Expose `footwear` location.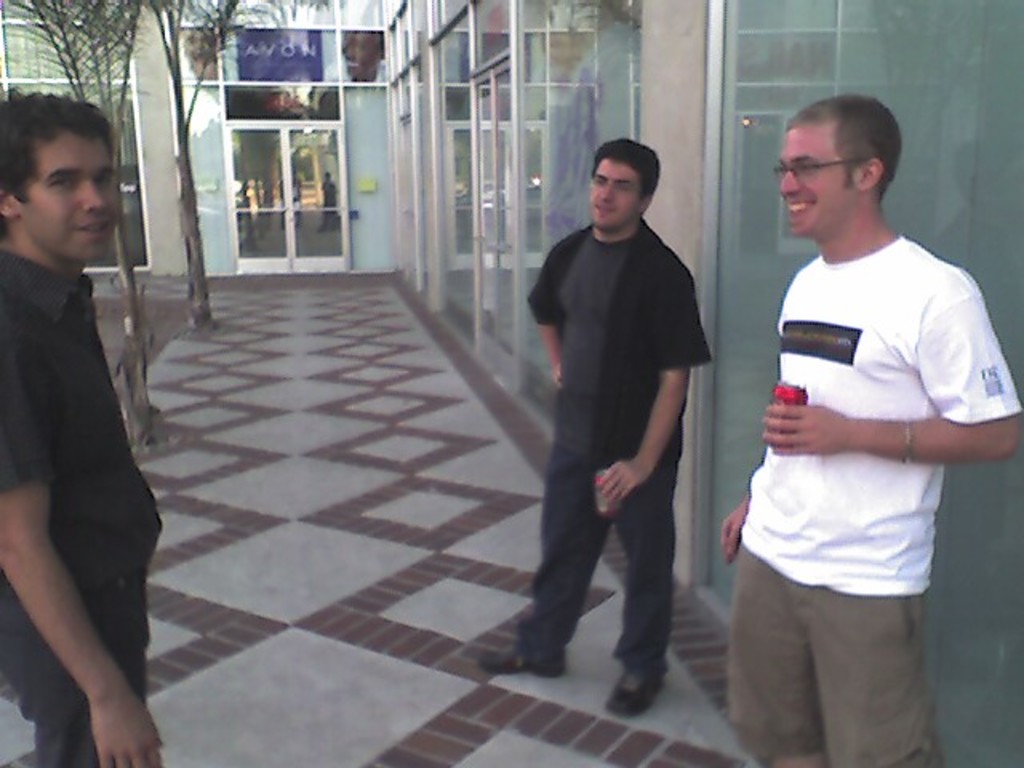
Exposed at [475, 640, 570, 670].
